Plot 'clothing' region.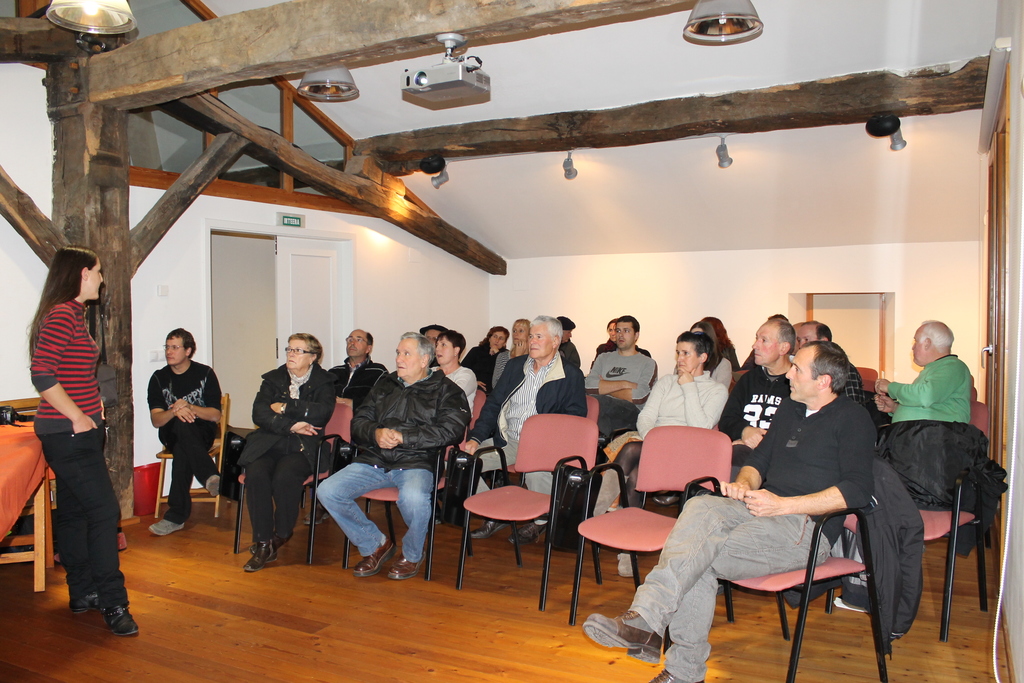
Plotted at 900 368 961 435.
